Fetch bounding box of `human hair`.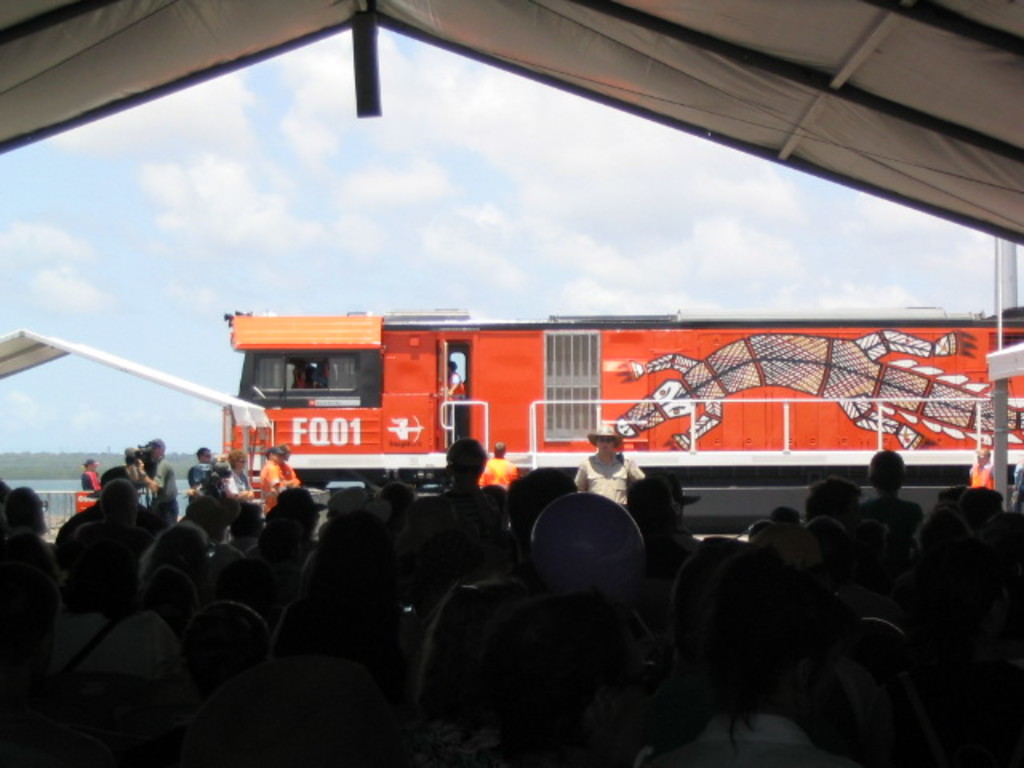
Bbox: box=[226, 446, 246, 466].
